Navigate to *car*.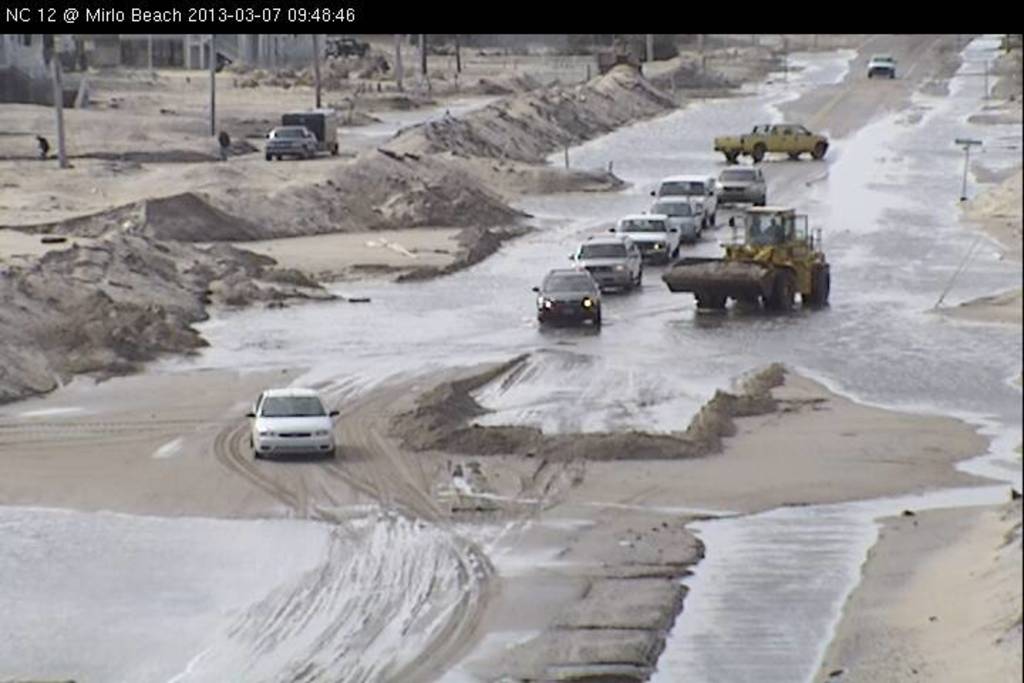
Navigation target: l=530, t=266, r=610, b=332.
